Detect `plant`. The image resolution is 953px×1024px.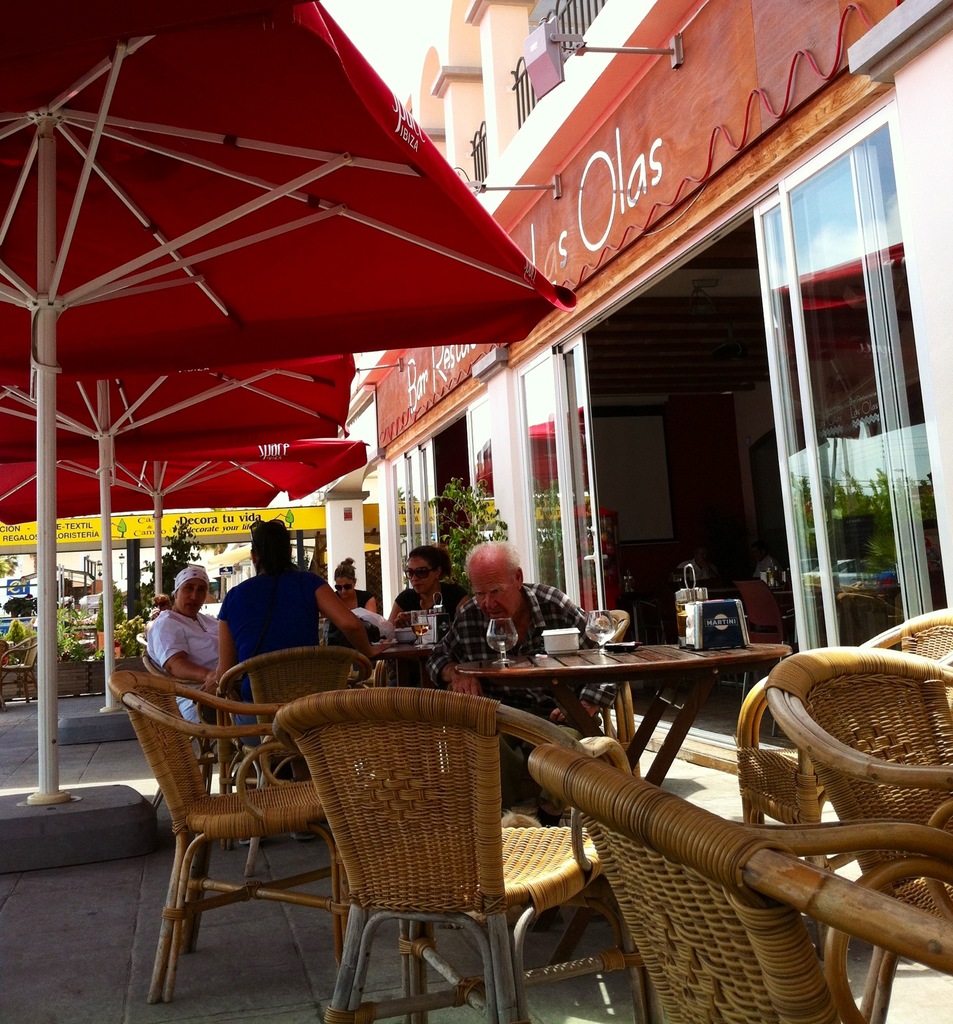
rect(138, 519, 199, 620).
